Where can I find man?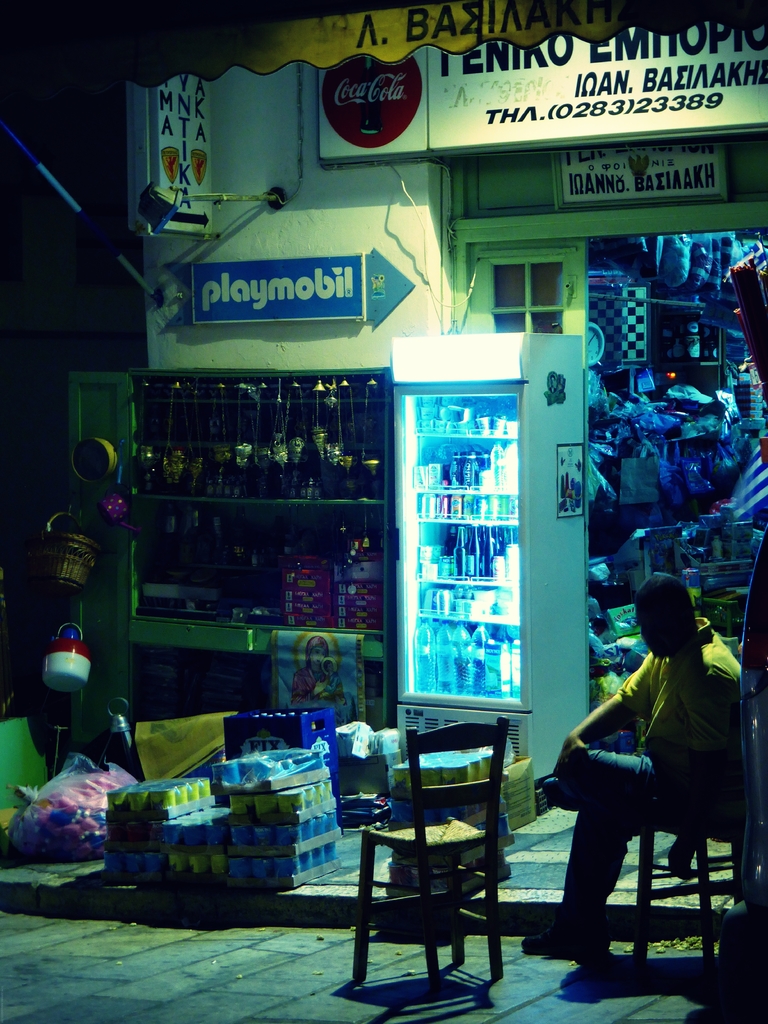
You can find it at <bbox>519, 570, 745, 954</bbox>.
